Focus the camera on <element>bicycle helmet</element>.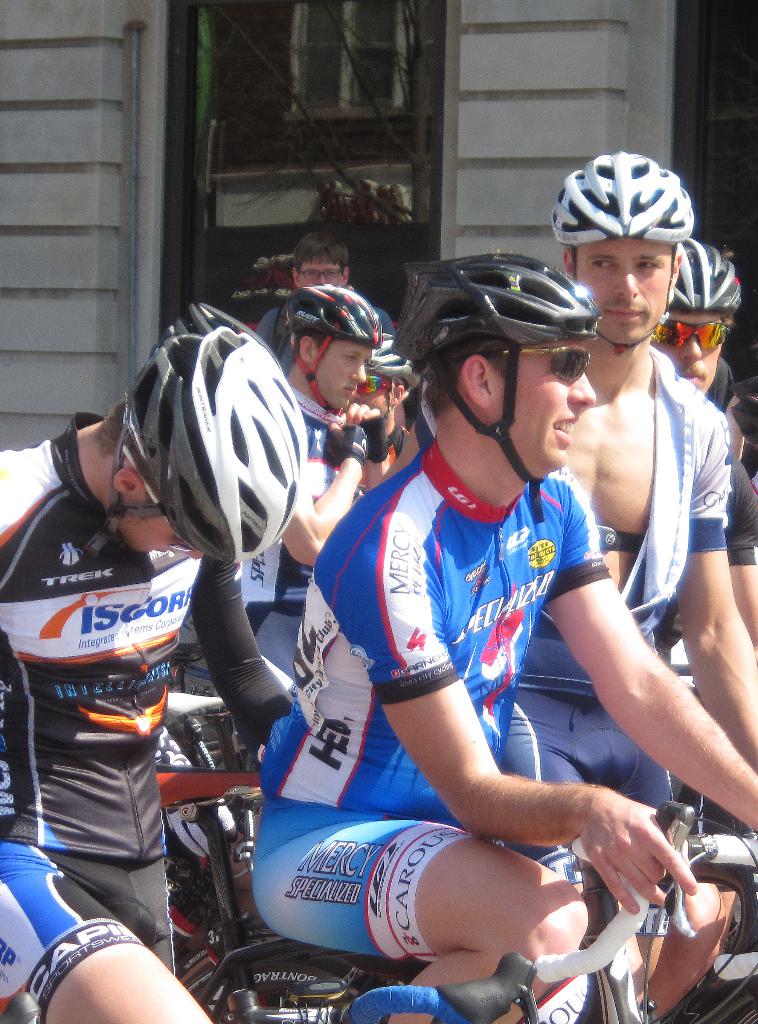
Focus region: 105,321,303,570.
